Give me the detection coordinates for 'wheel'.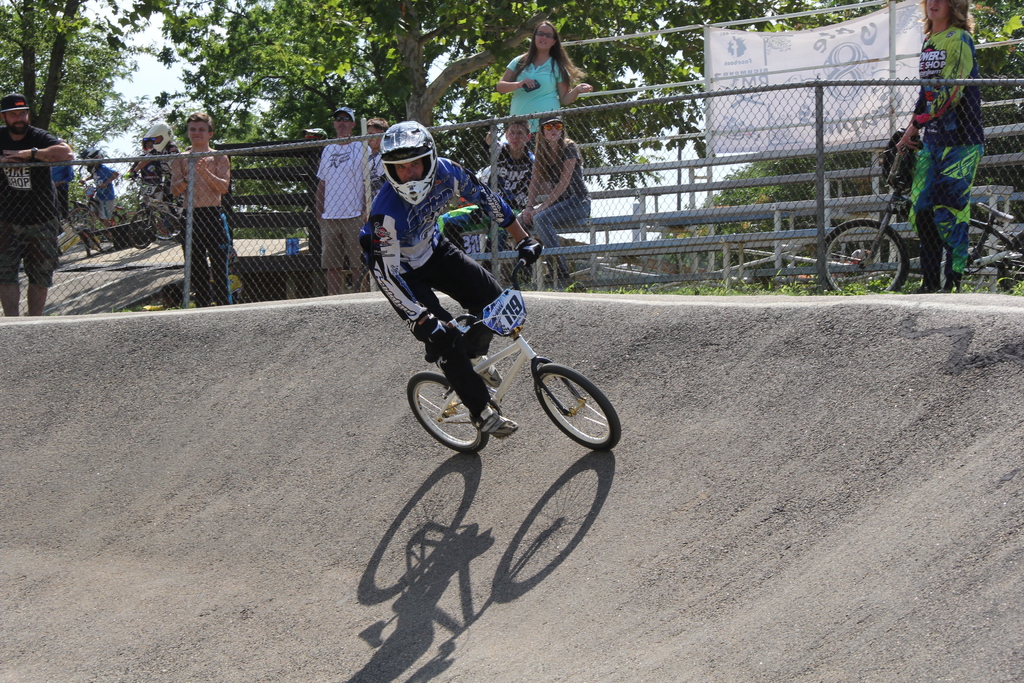
536,363,607,456.
